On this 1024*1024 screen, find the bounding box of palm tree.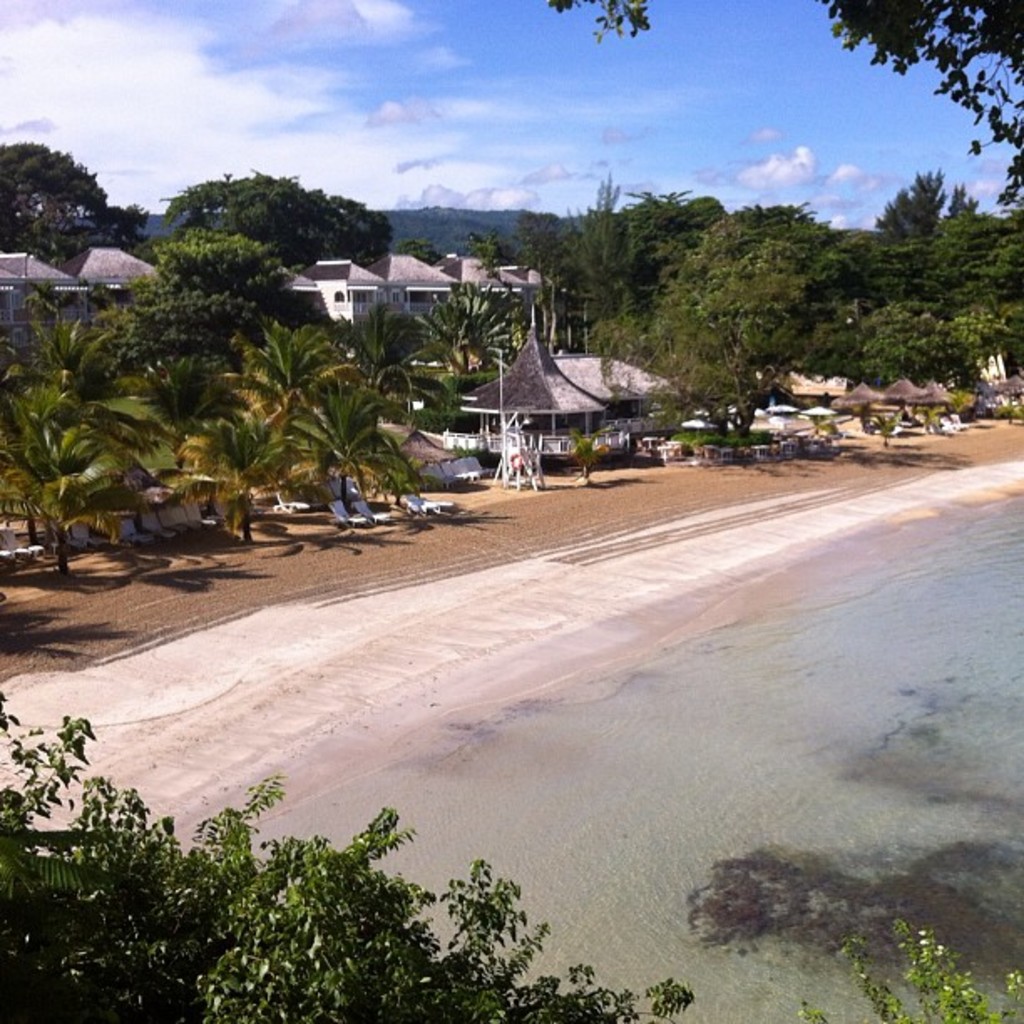
Bounding box: (left=221, top=325, right=340, bottom=468).
